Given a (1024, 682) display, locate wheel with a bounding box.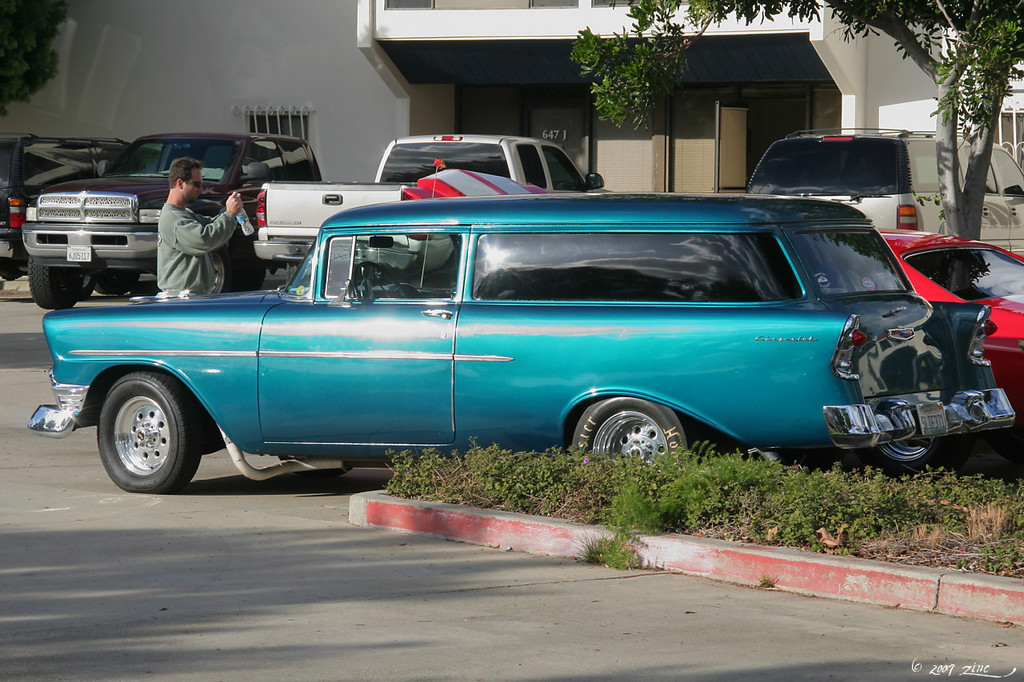
Located: 236:265:262:292.
